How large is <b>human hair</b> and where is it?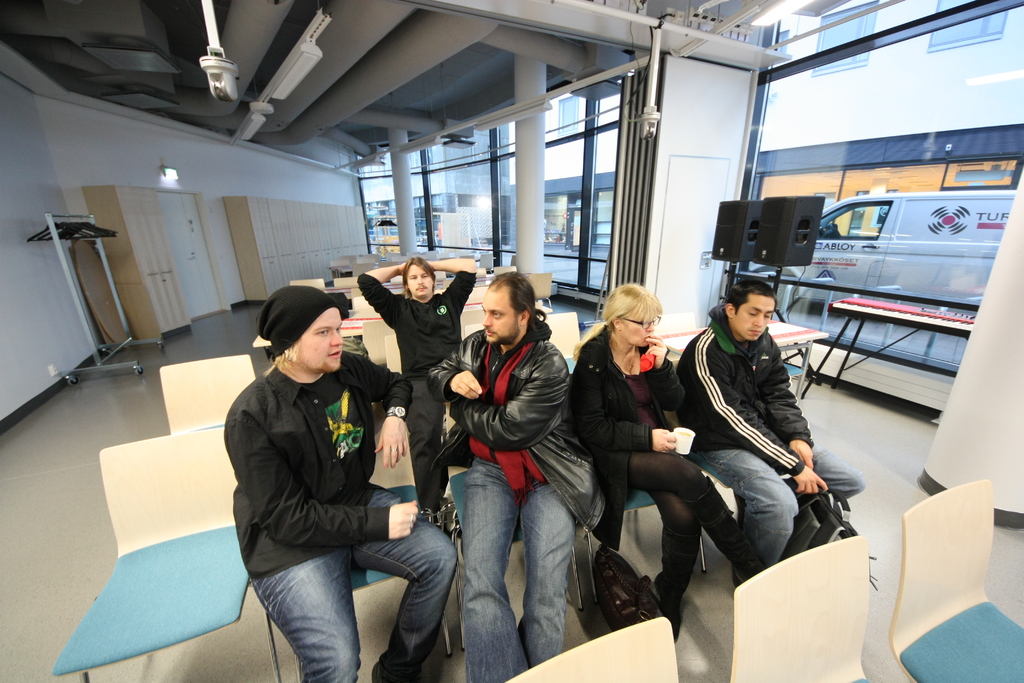
Bounding box: BBox(568, 282, 662, 365).
